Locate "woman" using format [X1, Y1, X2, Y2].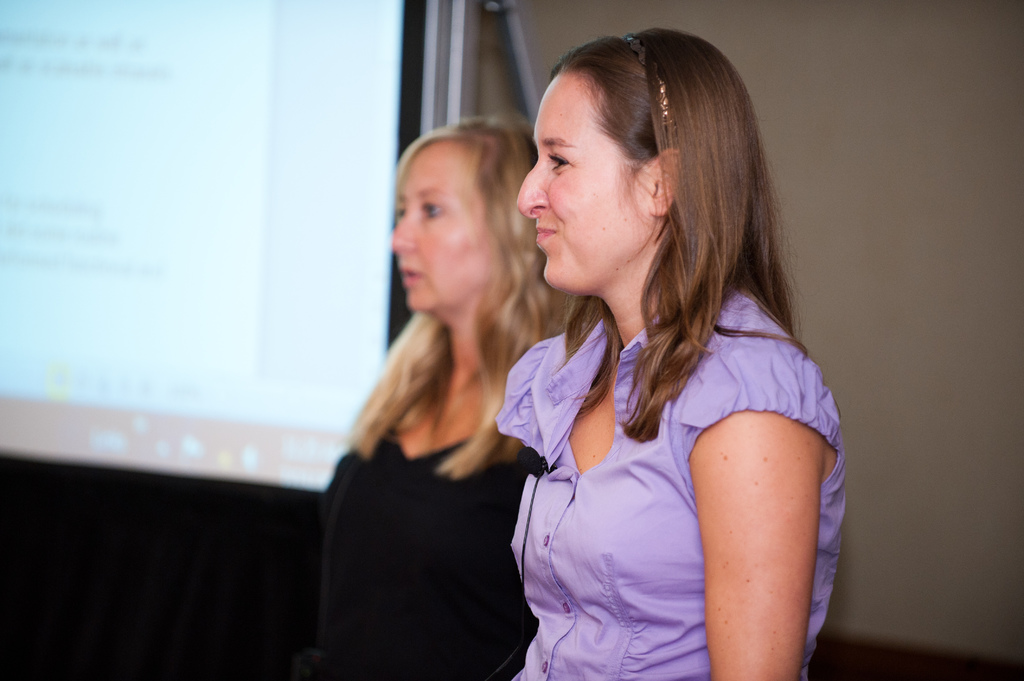
[315, 110, 577, 680].
